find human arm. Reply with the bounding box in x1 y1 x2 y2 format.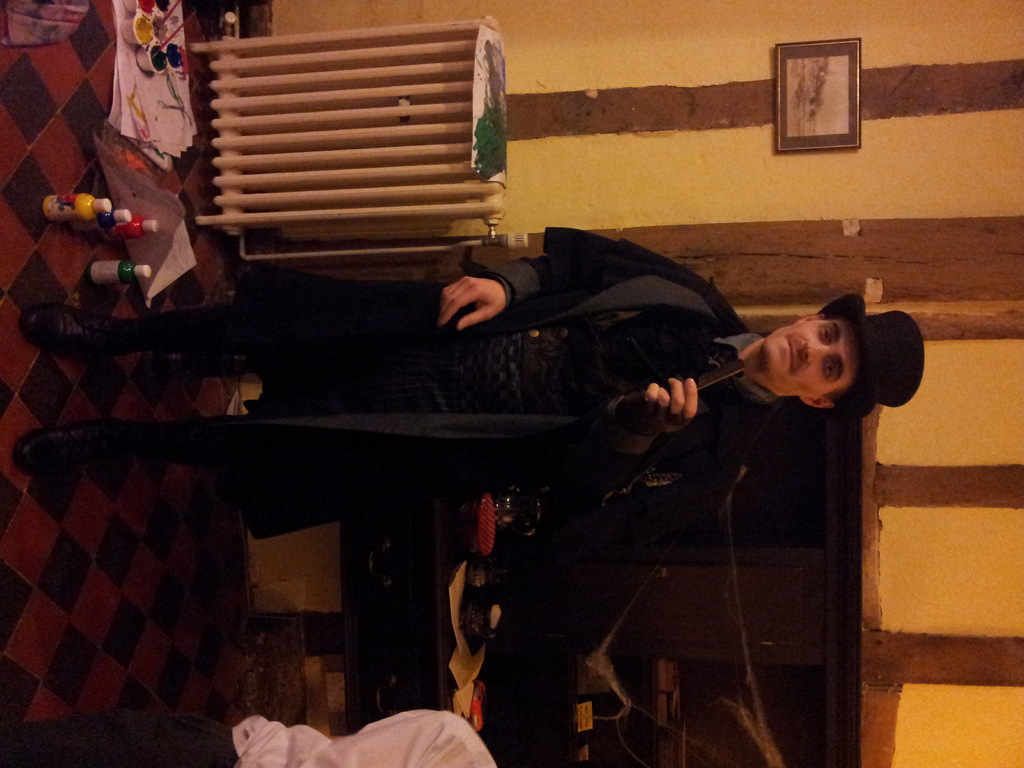
438 253 560 330.
